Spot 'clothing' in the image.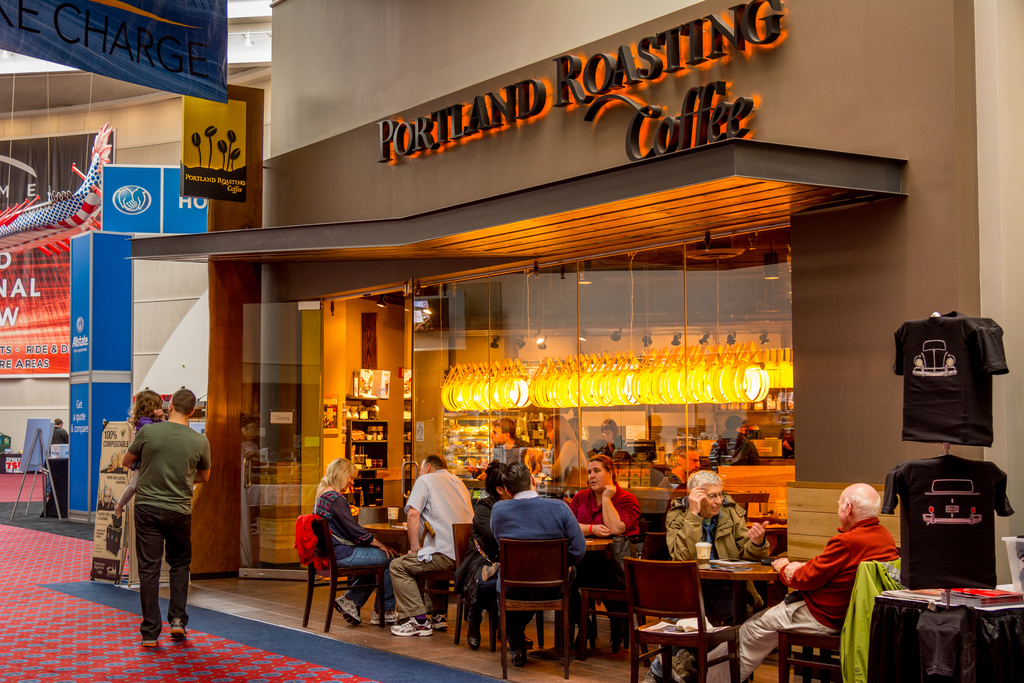
'clothing' found at <box>567,476,639,652</box>.
